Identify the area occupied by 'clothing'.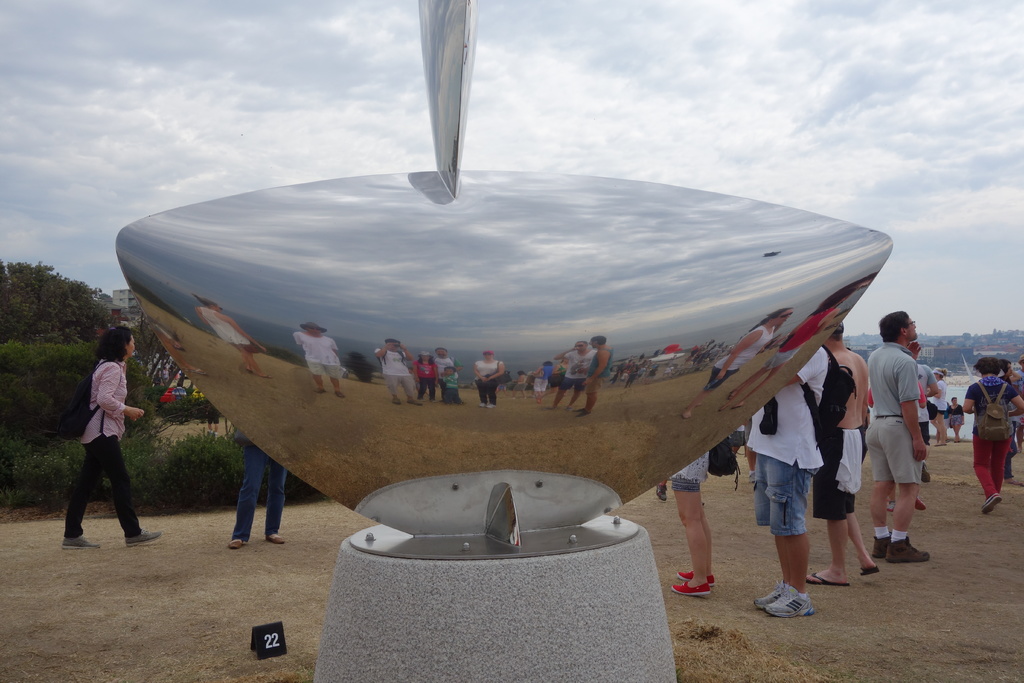
Area: 742, 343, 822, 529.
